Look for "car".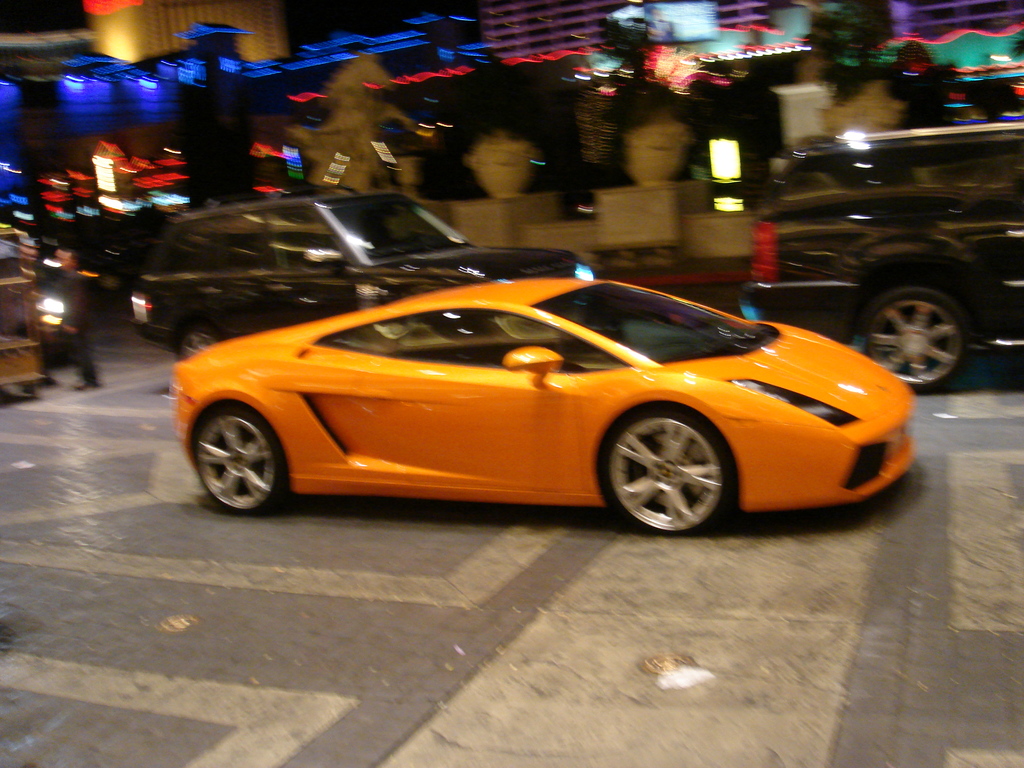
Found: (left=170, top=283, right=919, bottom=533).
